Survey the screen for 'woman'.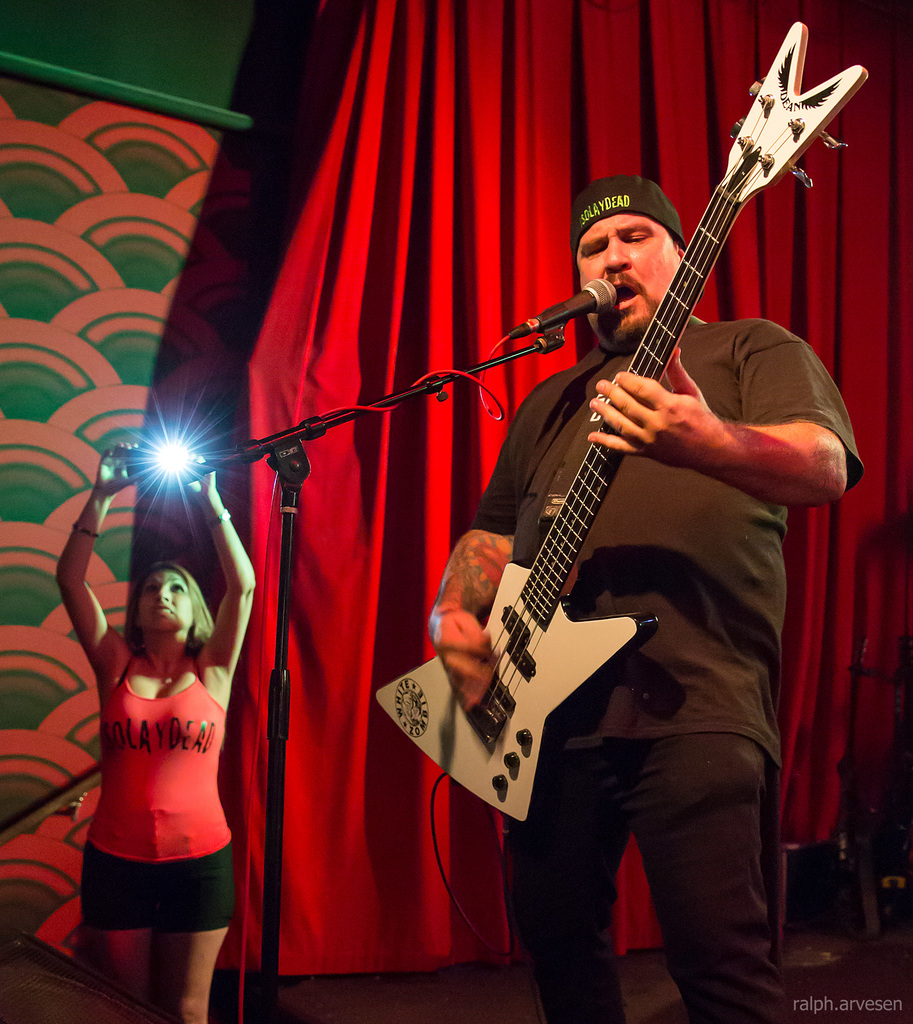
Survey found: [x1=45, y1=431, x2=255, y2=1023].
